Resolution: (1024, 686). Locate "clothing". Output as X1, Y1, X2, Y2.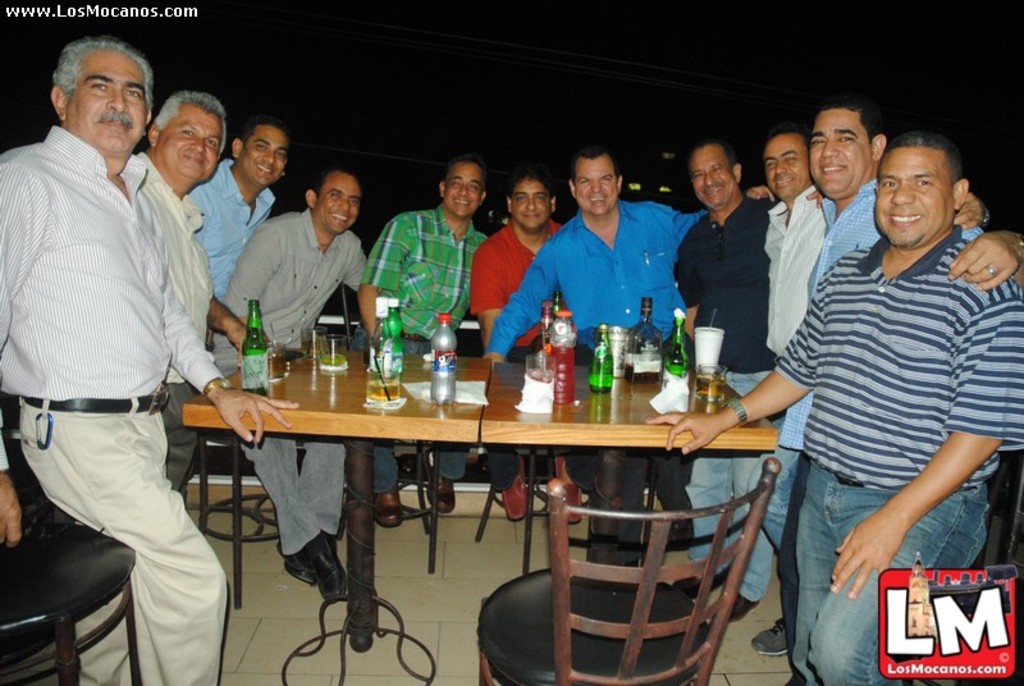
211, 201, 376, 371.
